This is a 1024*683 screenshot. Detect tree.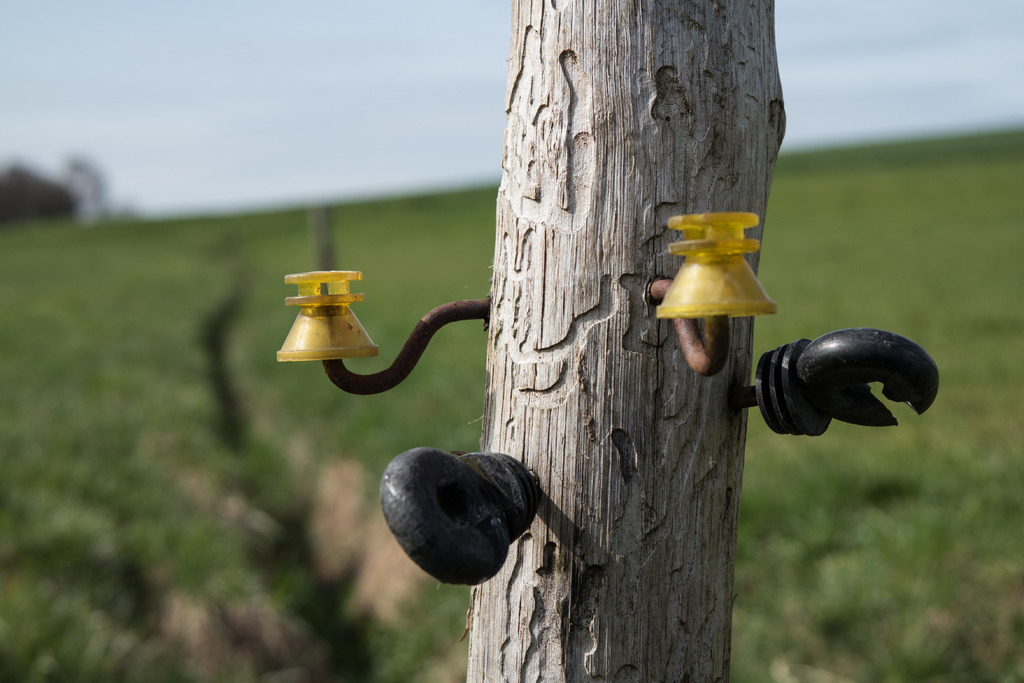
6 157 75 226.
